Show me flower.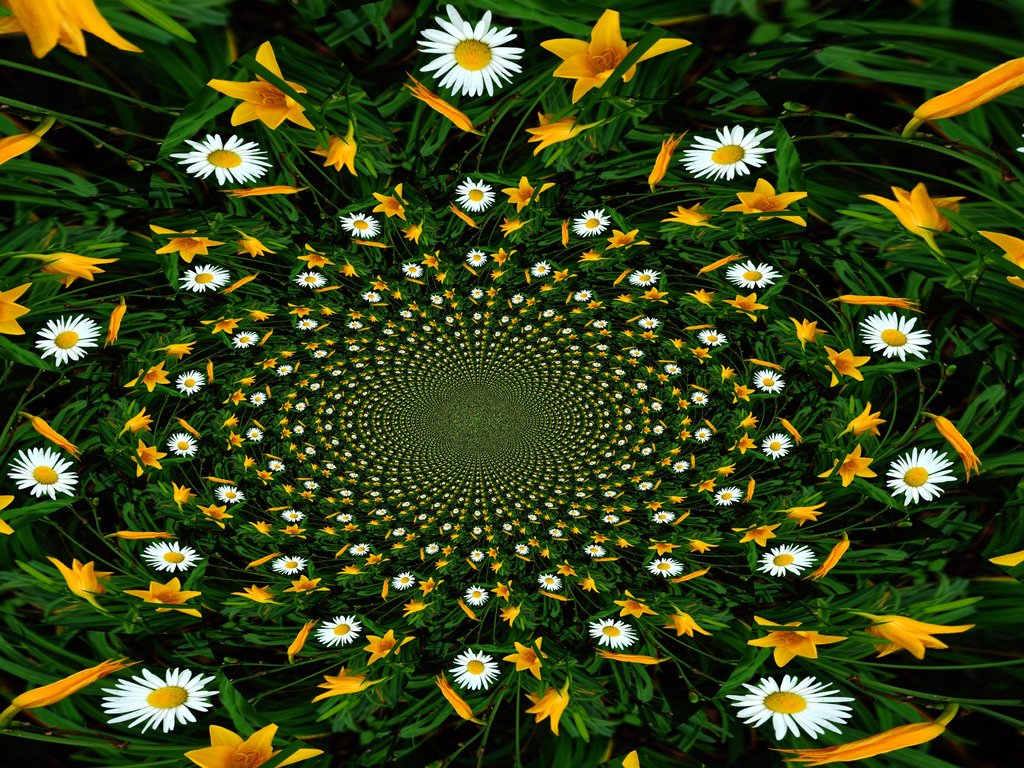
flower is here: <region>691, 387, 704, 405</region>.
